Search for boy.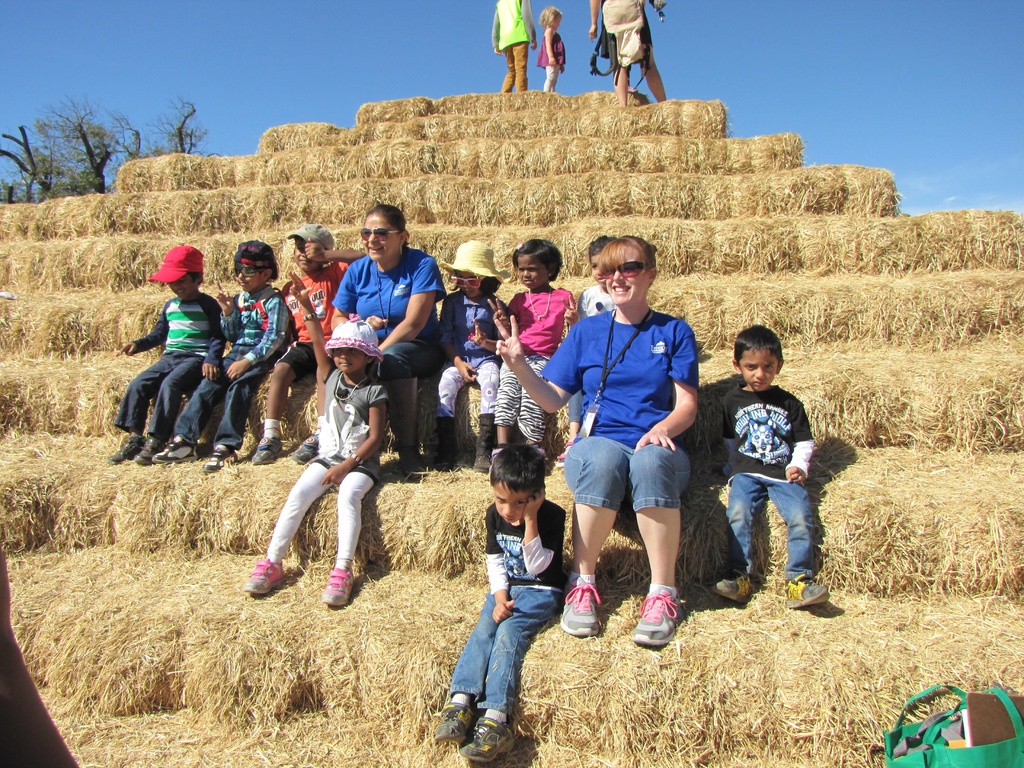
Found at bbox(708, 323, 832, 611).
